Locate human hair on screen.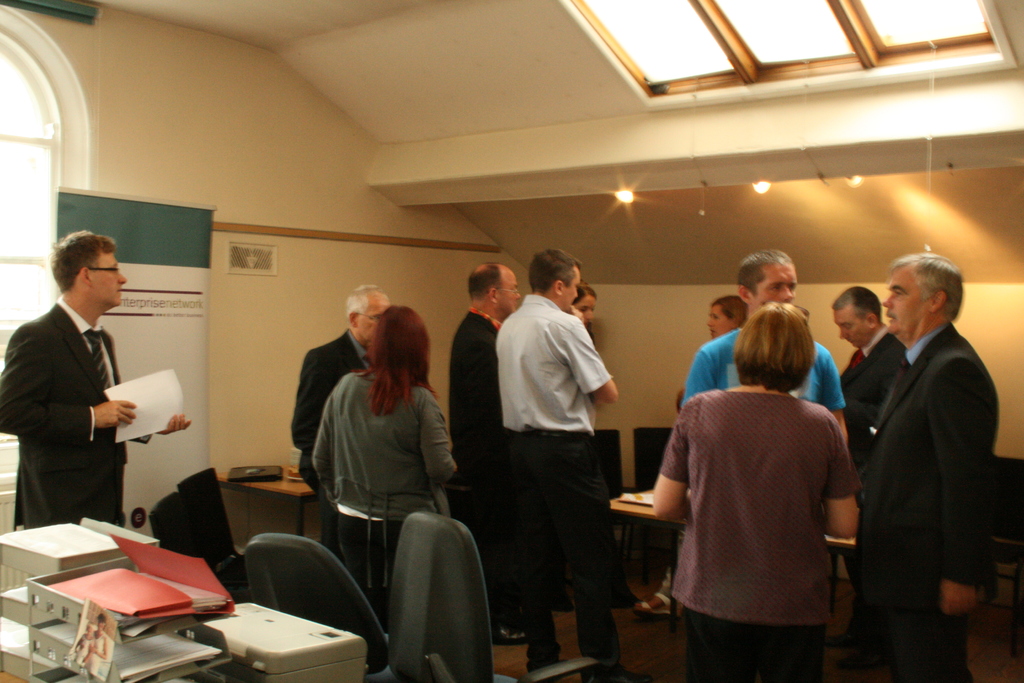
On screen at pyautogui.locateOnScreen(746, 302, 833, 397).
